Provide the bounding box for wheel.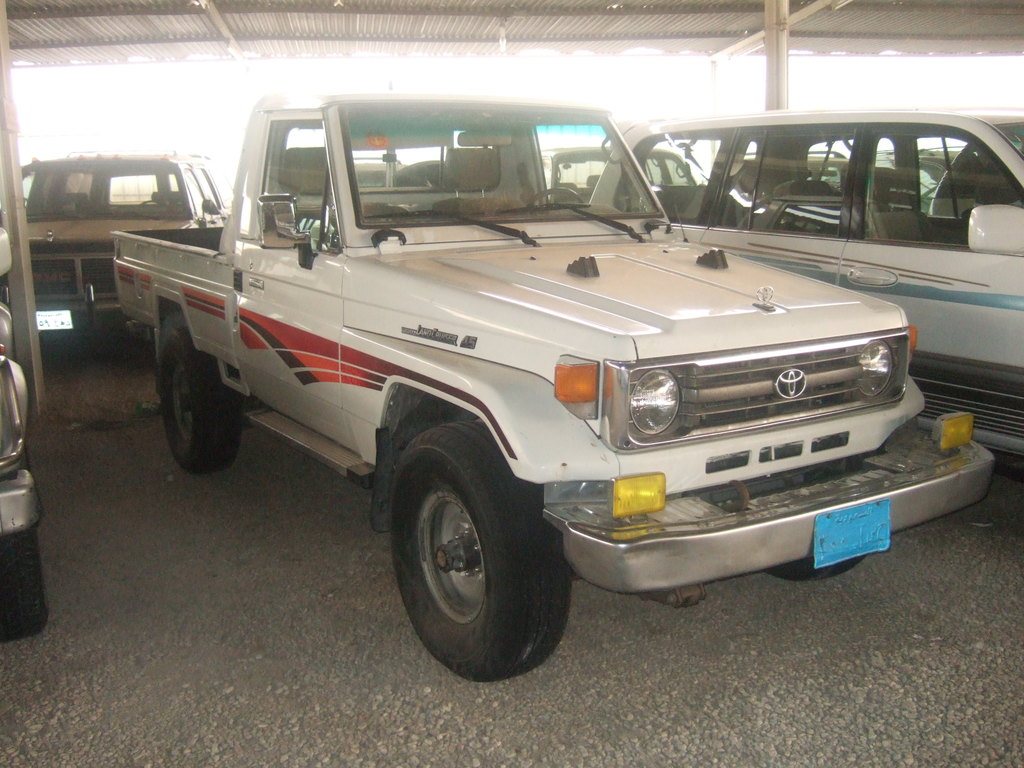
x1=523, y1=186, x2=585, y2=207.
